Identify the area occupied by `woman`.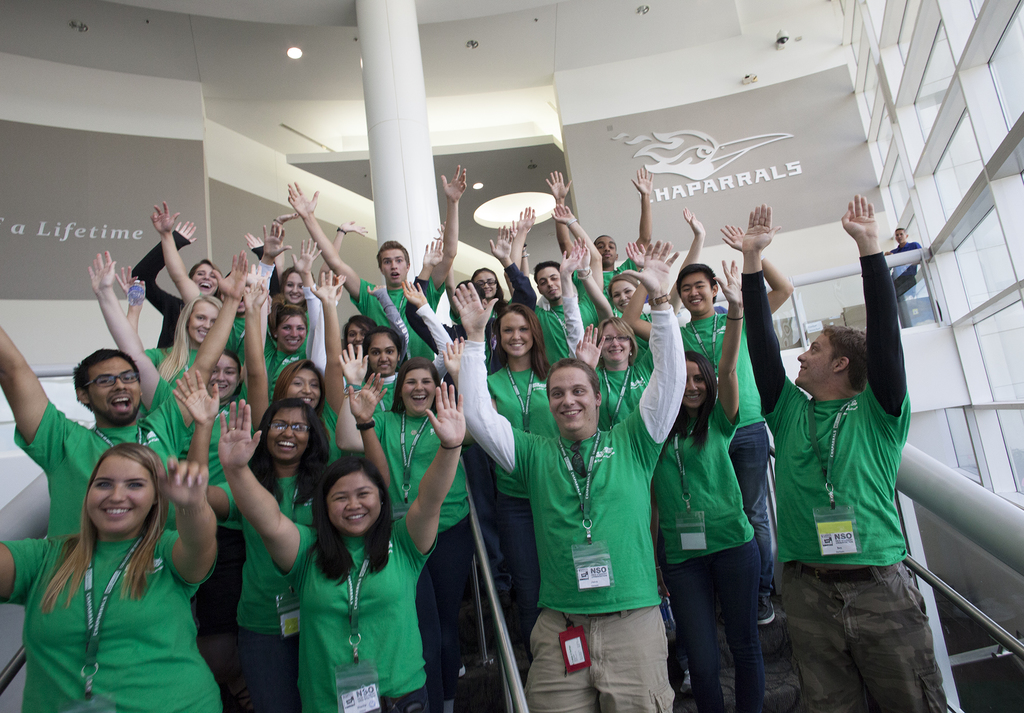
Area: pyautogui.locateOnScreen(649, 256, 745, 712).
